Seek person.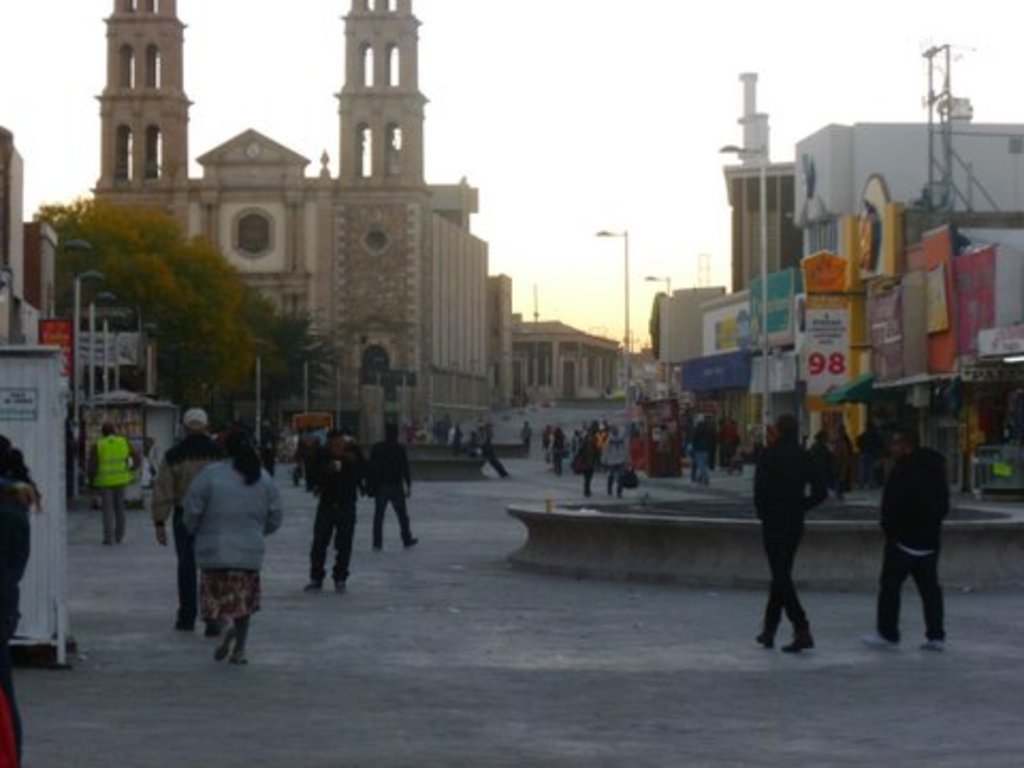
{"x1": 849, "y1": 420, "x2": 881, "y2": 489}.
